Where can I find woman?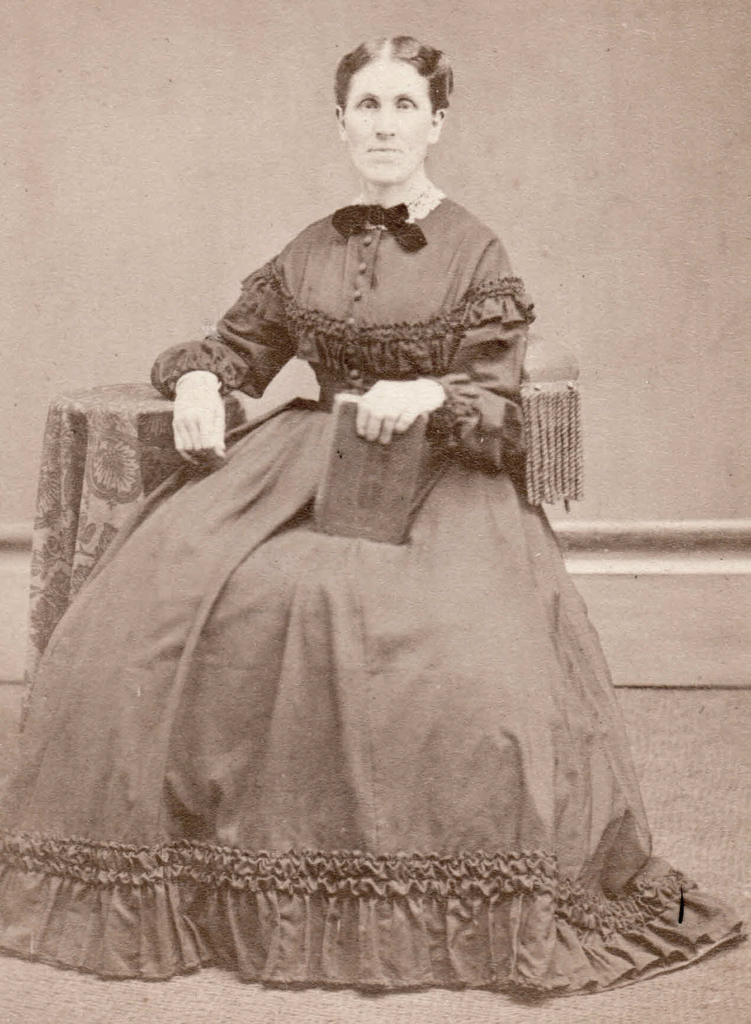
You can find it at 0/32/749/991.
